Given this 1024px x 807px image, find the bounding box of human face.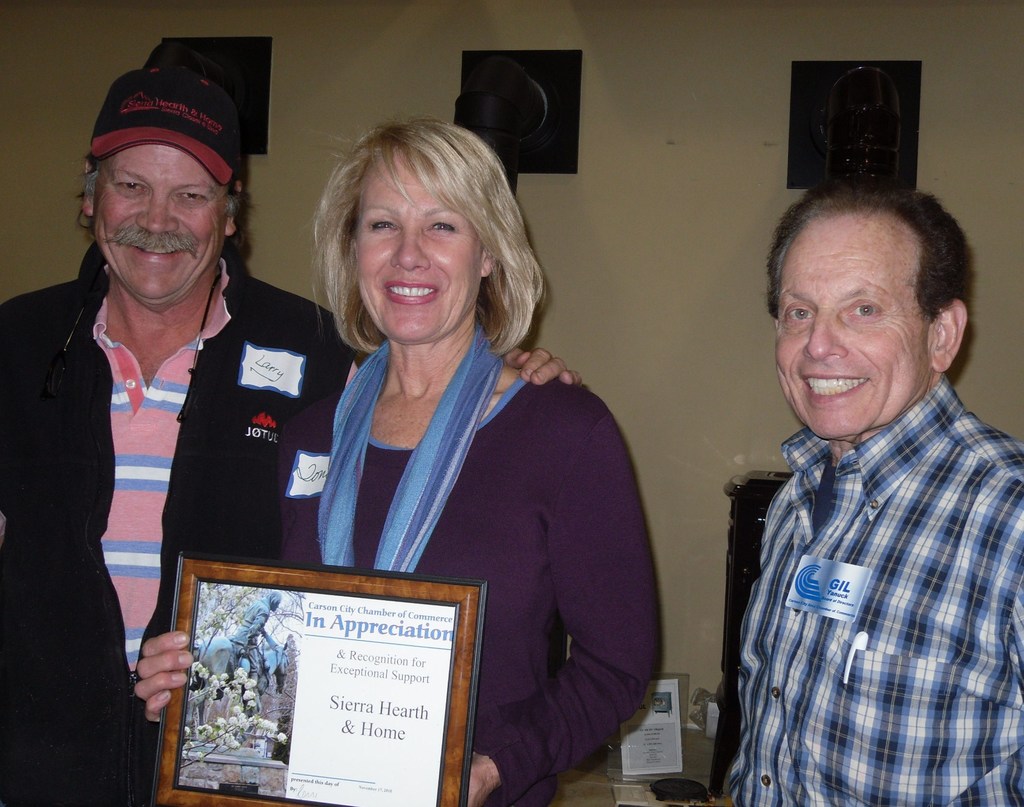
BBox(779, 213, 932, 441).
